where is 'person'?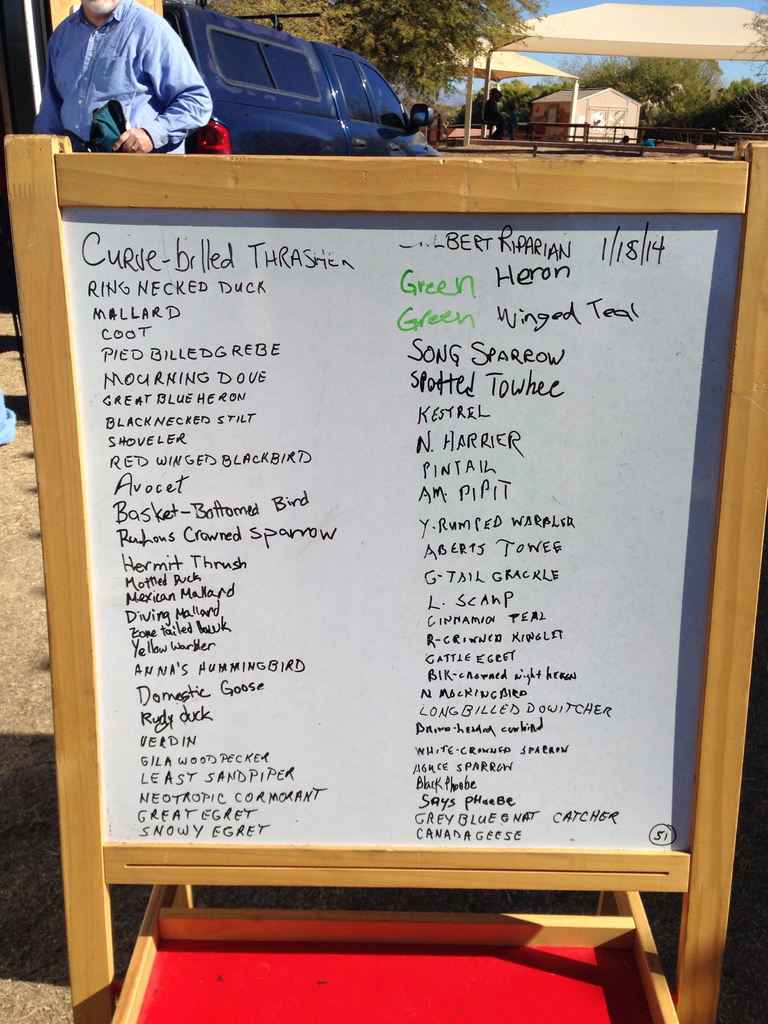
[639, 132, 661, 156].
